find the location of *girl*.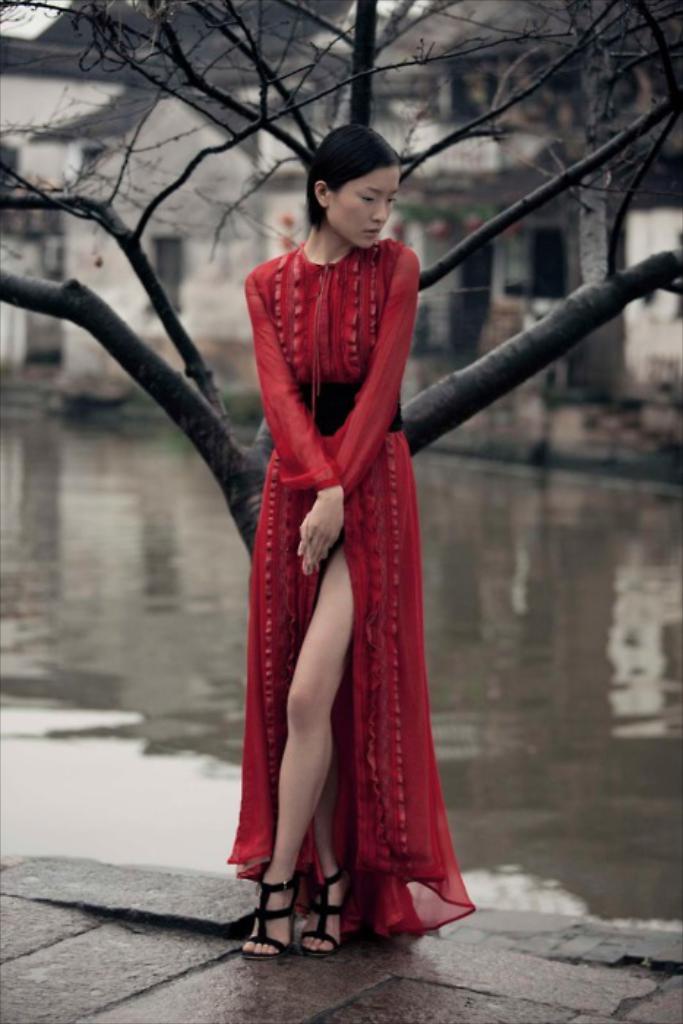
Location: select_region(233, 124, 471, 955).
